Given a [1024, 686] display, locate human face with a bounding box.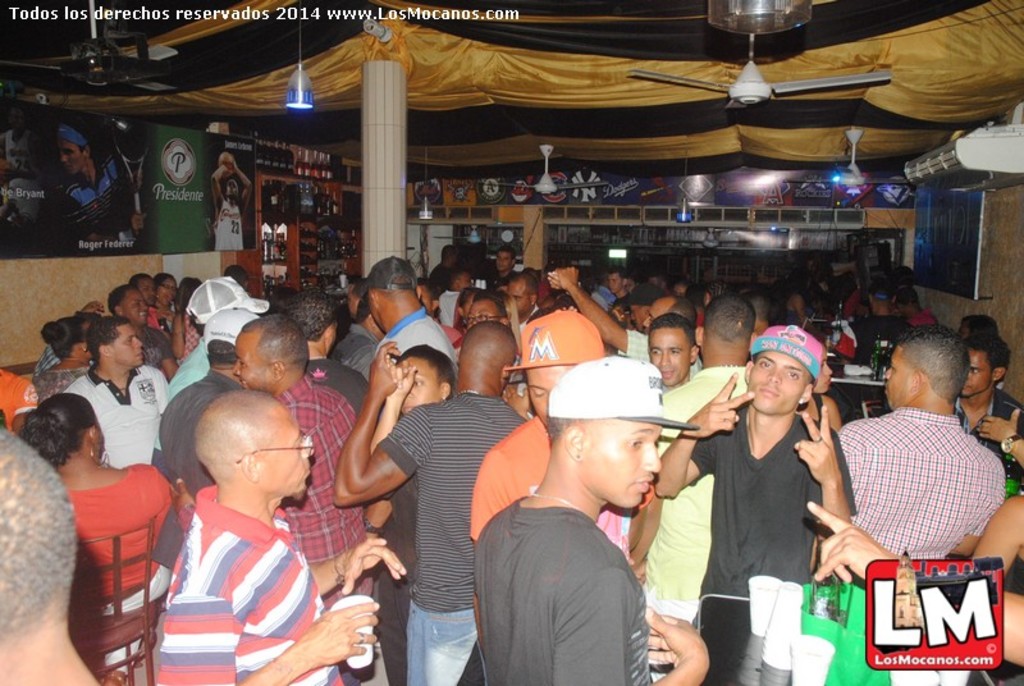
Located: bbox=(585, 421, 660, 509).
